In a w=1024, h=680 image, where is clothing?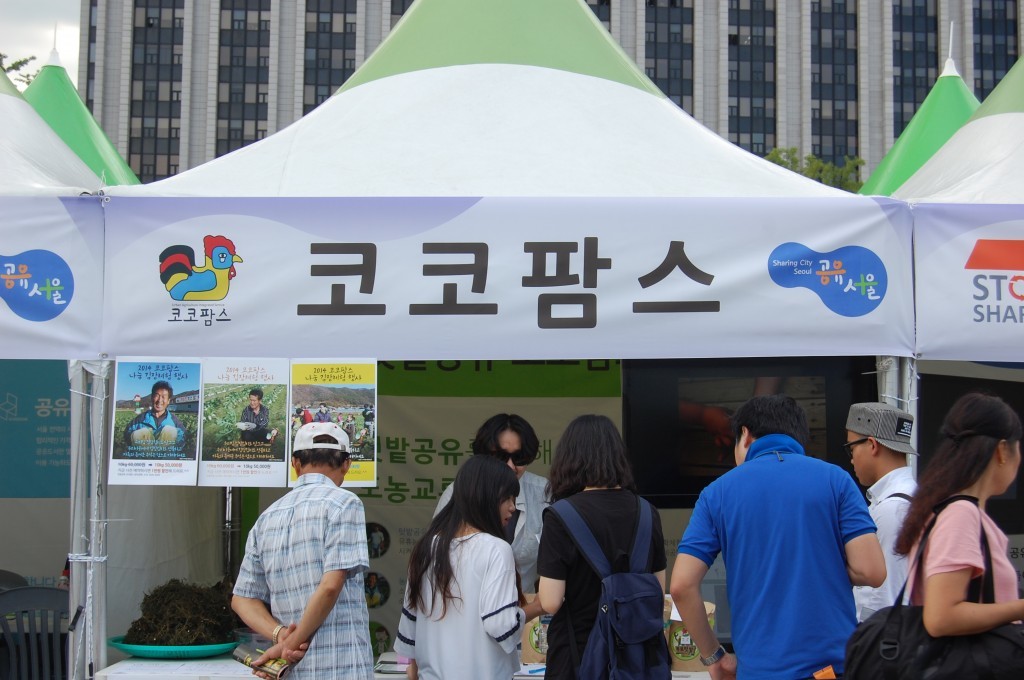
232,471,376,679.
